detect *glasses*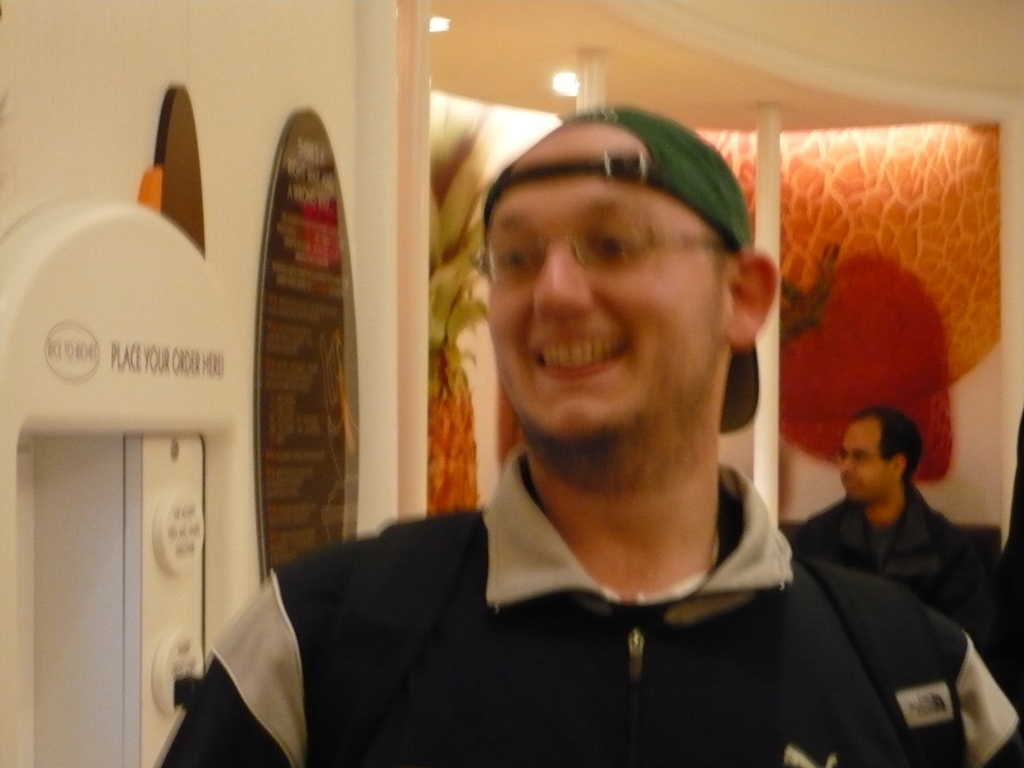
locate(463, 217, 722, 289)
